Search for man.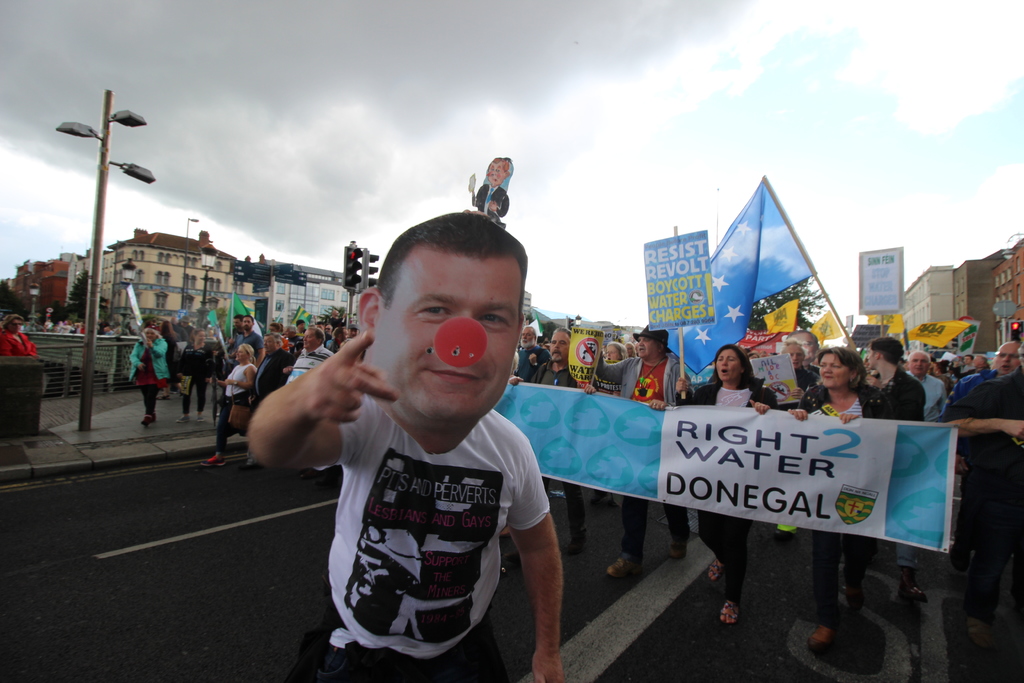
Found at (286, 328, 334, 383).
